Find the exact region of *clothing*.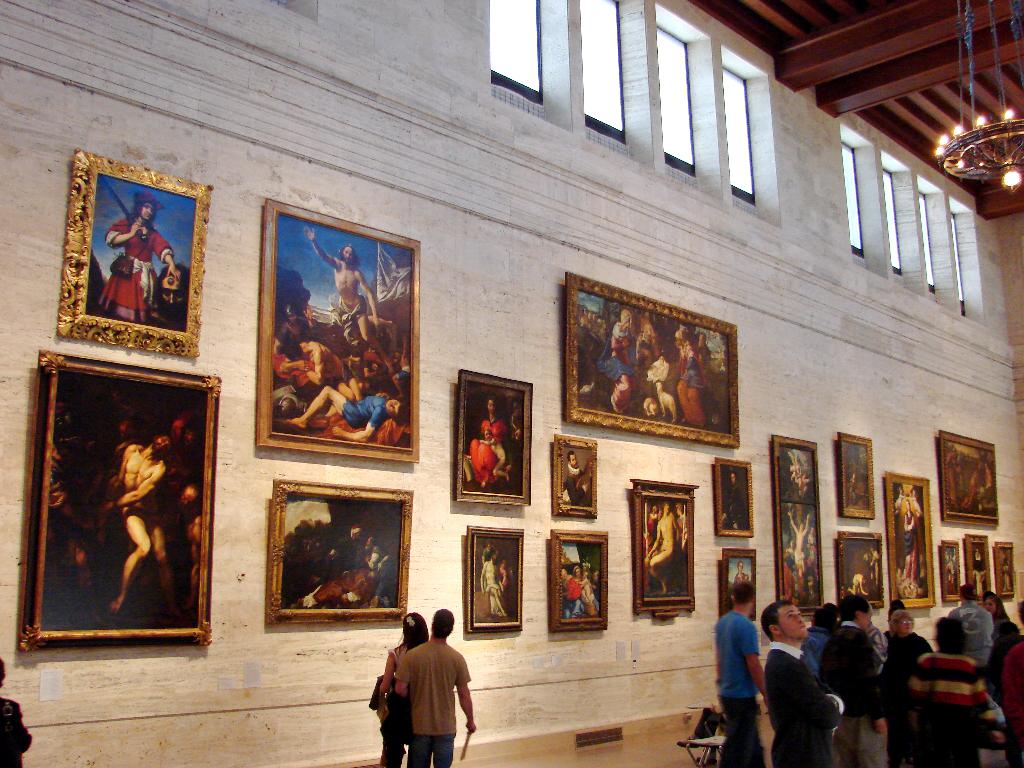
Exact region: locate(486, 561, 508, 606).
